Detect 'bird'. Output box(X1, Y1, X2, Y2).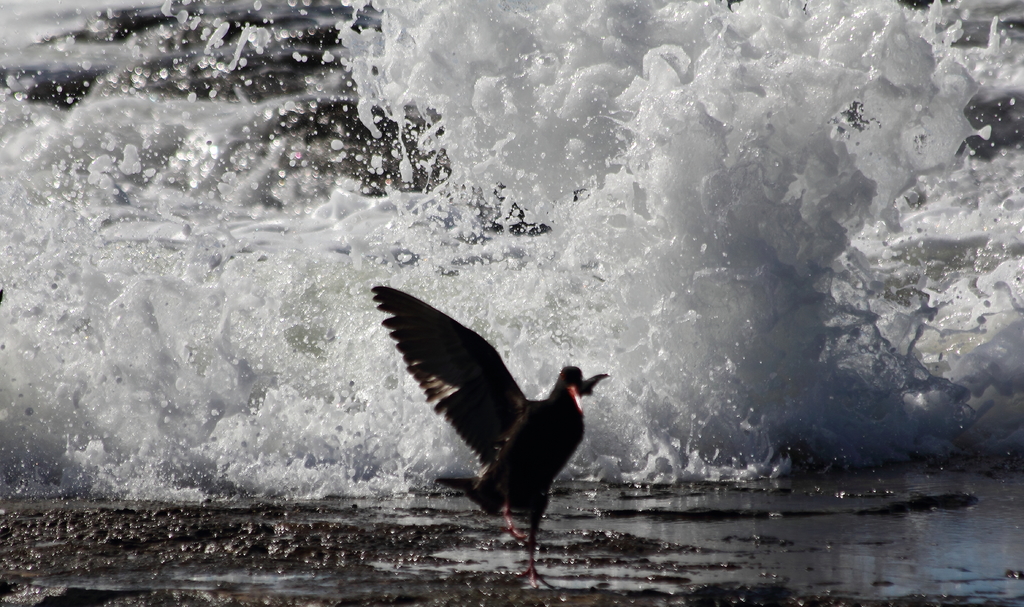
box(360, 291, 614, 567).
